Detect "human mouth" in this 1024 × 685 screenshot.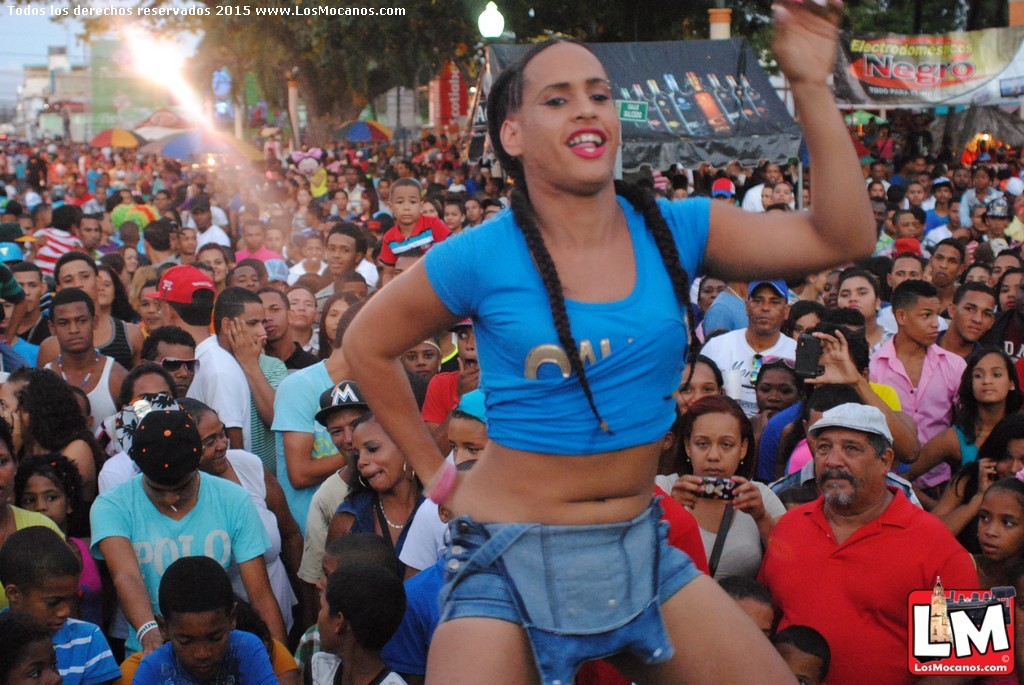
Detection: (397,210,414,220).
